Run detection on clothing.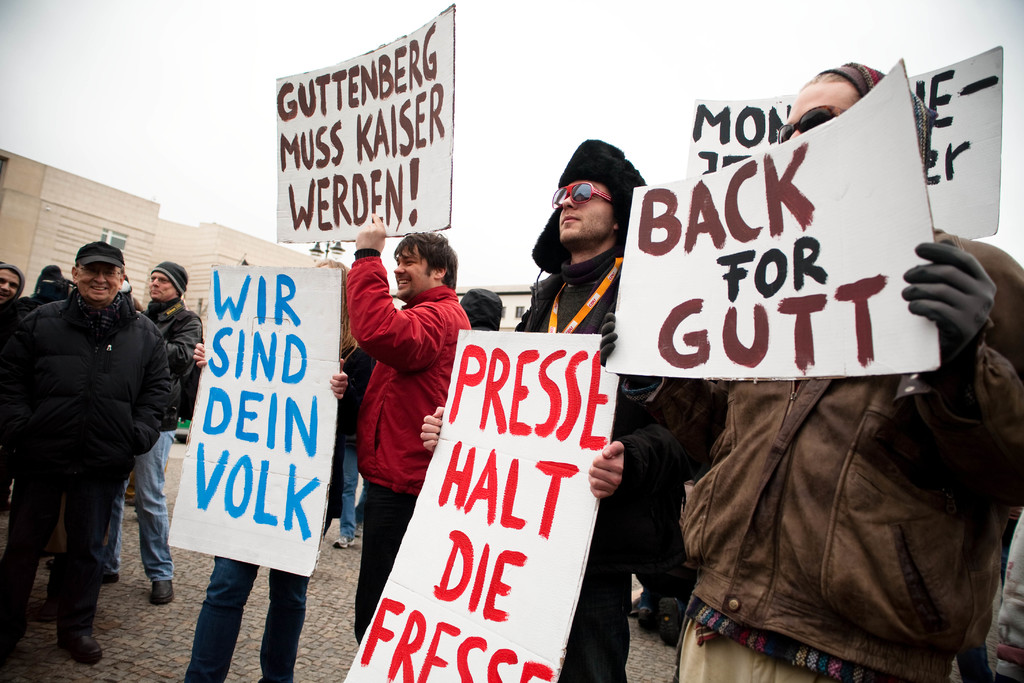
Result: box(514, 138, 710, 682).
